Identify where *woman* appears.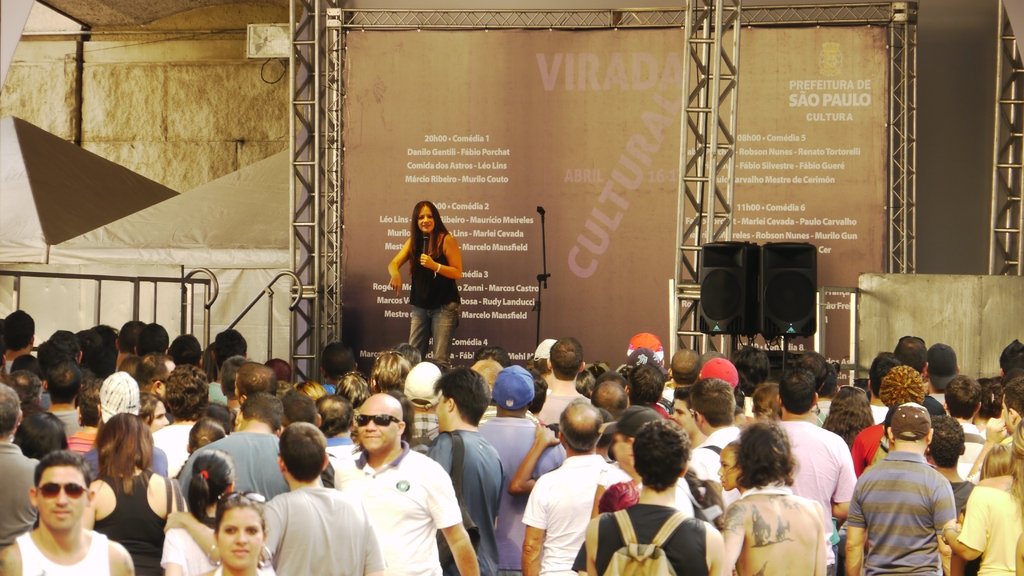
Appears at x1=704 y1=422 x2=825 y2=575.
